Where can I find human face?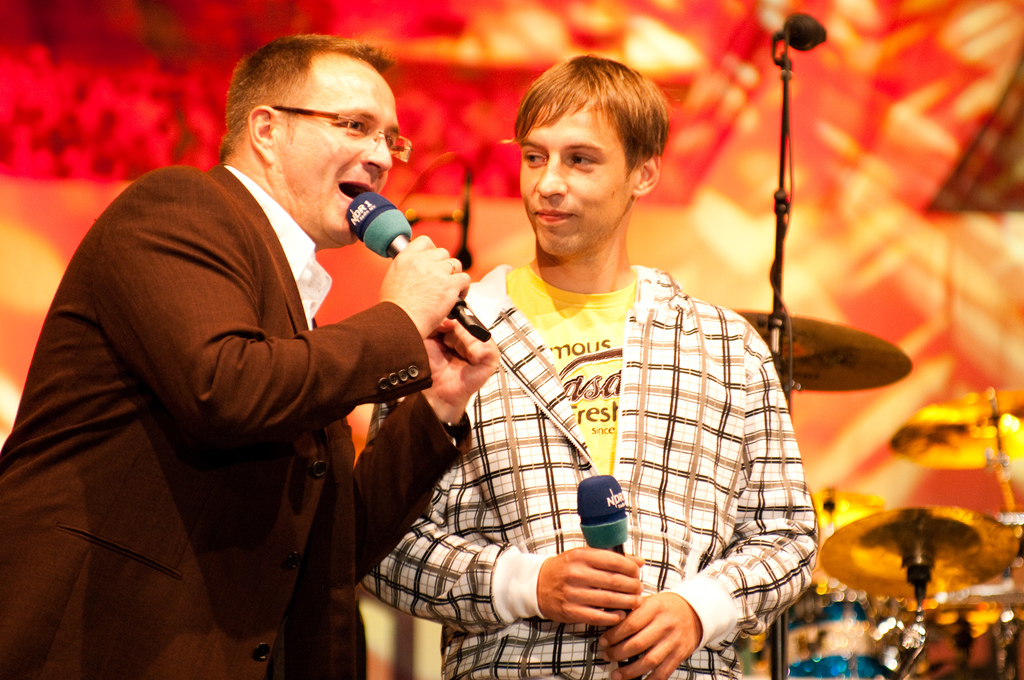
You can find it at 519 97 627 260.
